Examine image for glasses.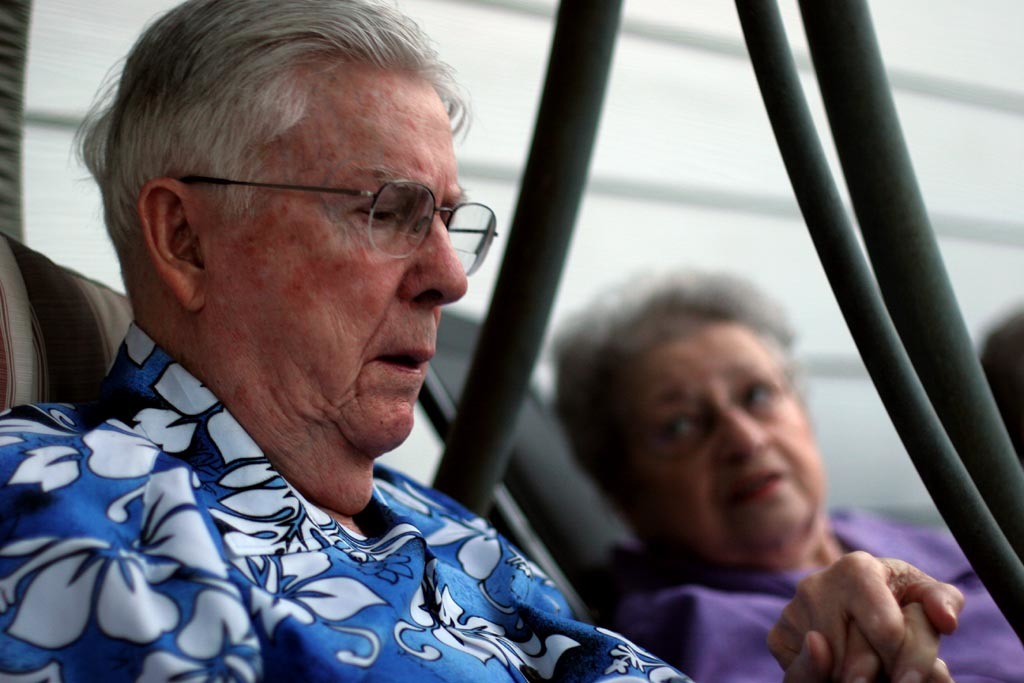
Examination result: bbox=(624, 376, 794, 459).
